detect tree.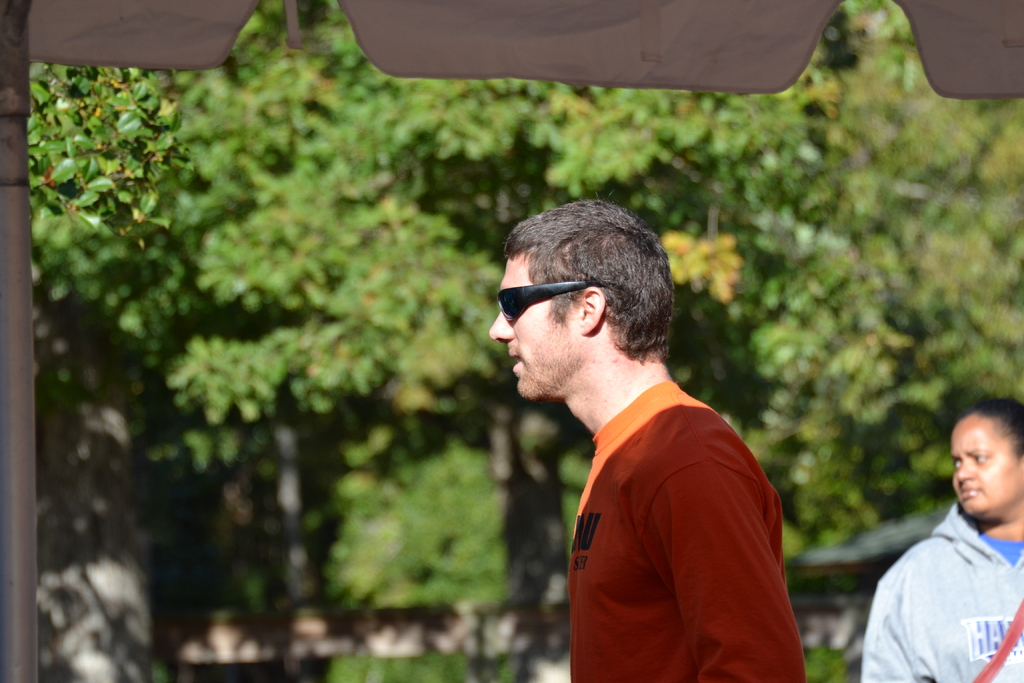
Detected at box(26, 53, 192, 247).
